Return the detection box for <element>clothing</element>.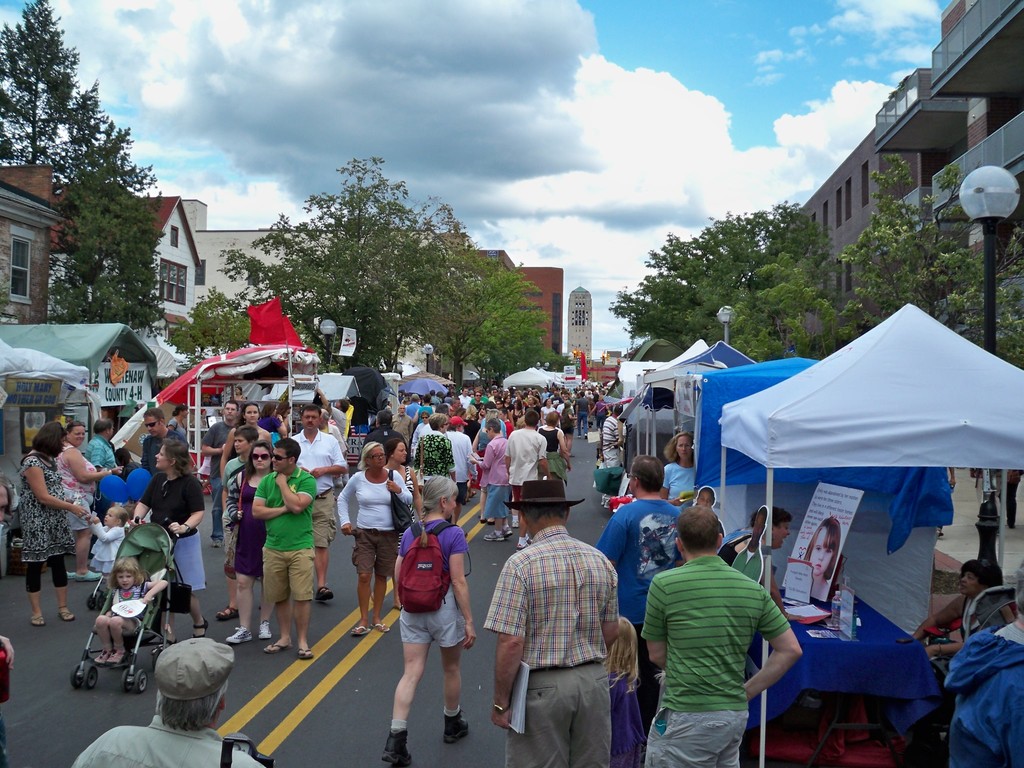
detection(290, 426, 347, 549).
